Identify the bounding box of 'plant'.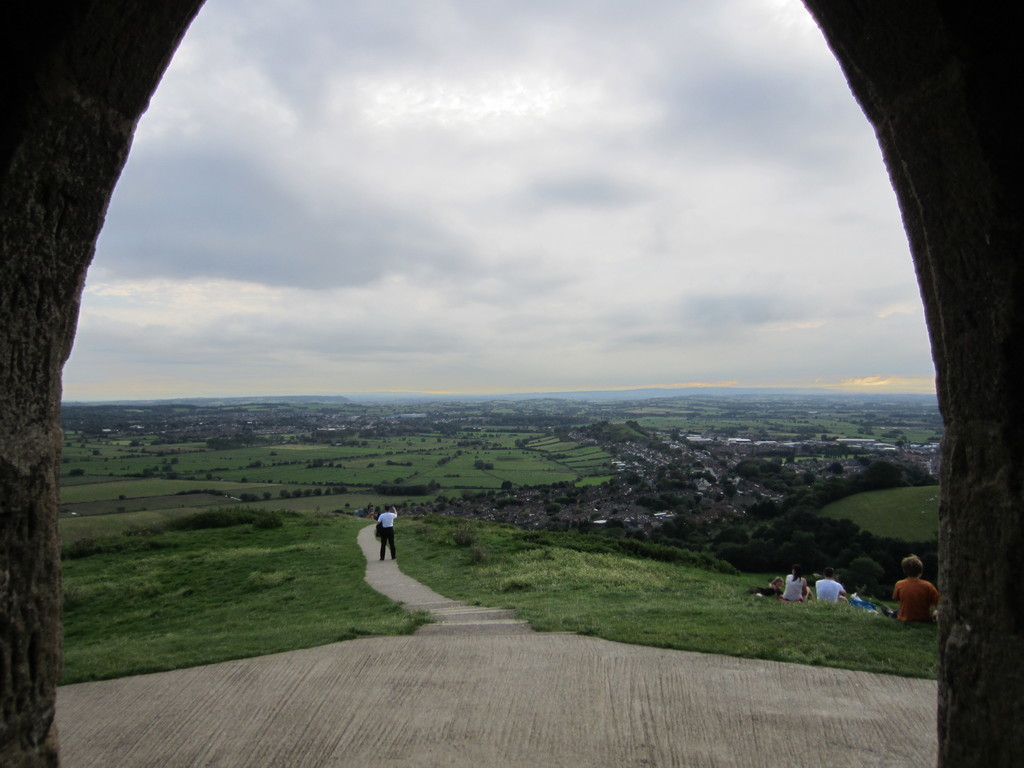
bbox=[385, 508, 939, 682].
